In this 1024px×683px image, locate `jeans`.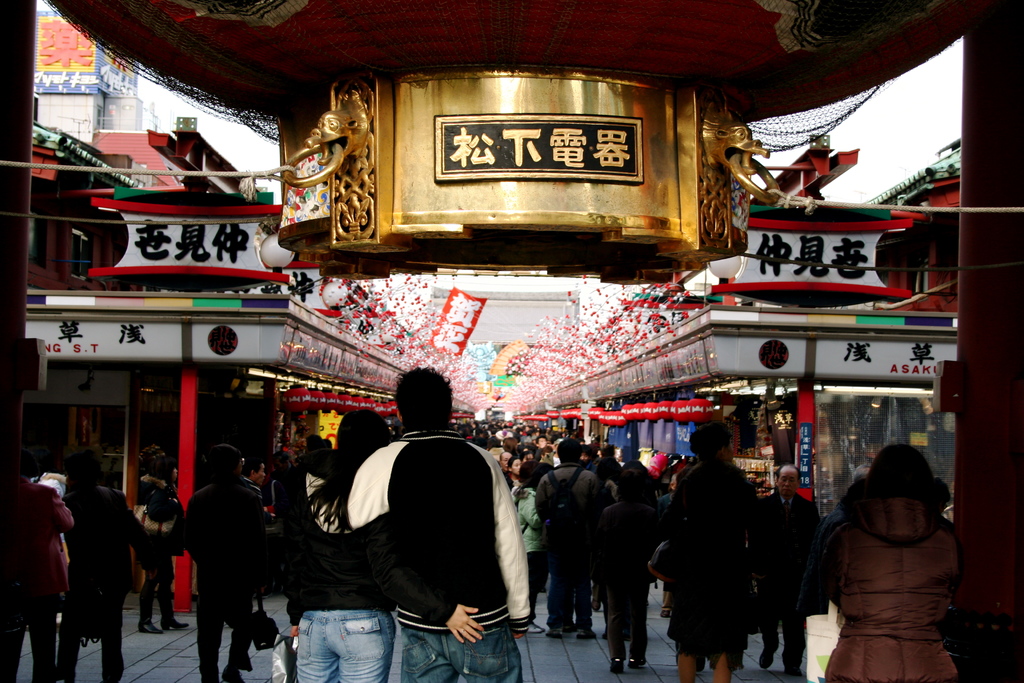
Bounding box: [0, 596, 63, 682].
